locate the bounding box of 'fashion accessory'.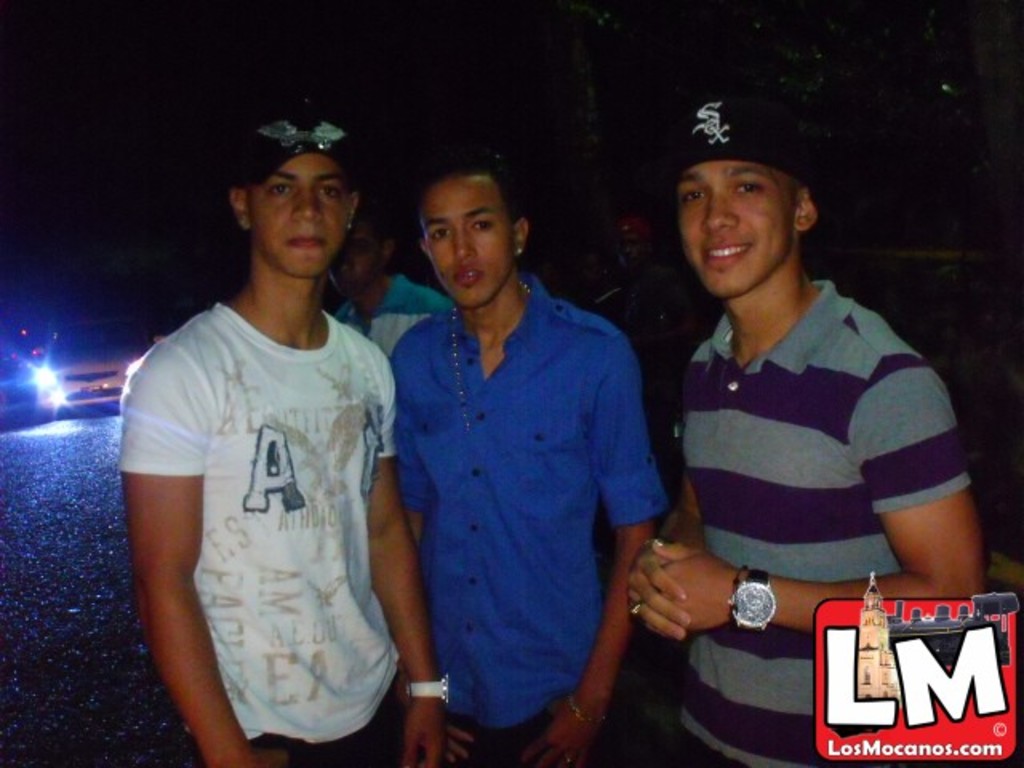
Bounding box: x1=568 y1=693 x2=611 y2=733.
